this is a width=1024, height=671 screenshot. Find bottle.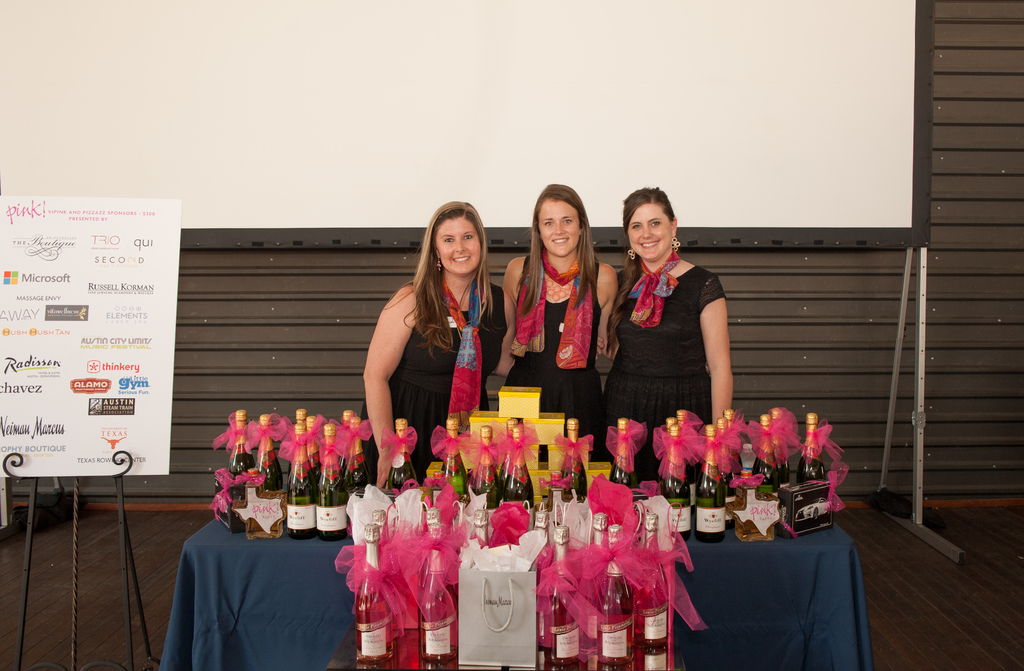
Bounding box: x1=476, y1=423, x2=500, y2=510.
